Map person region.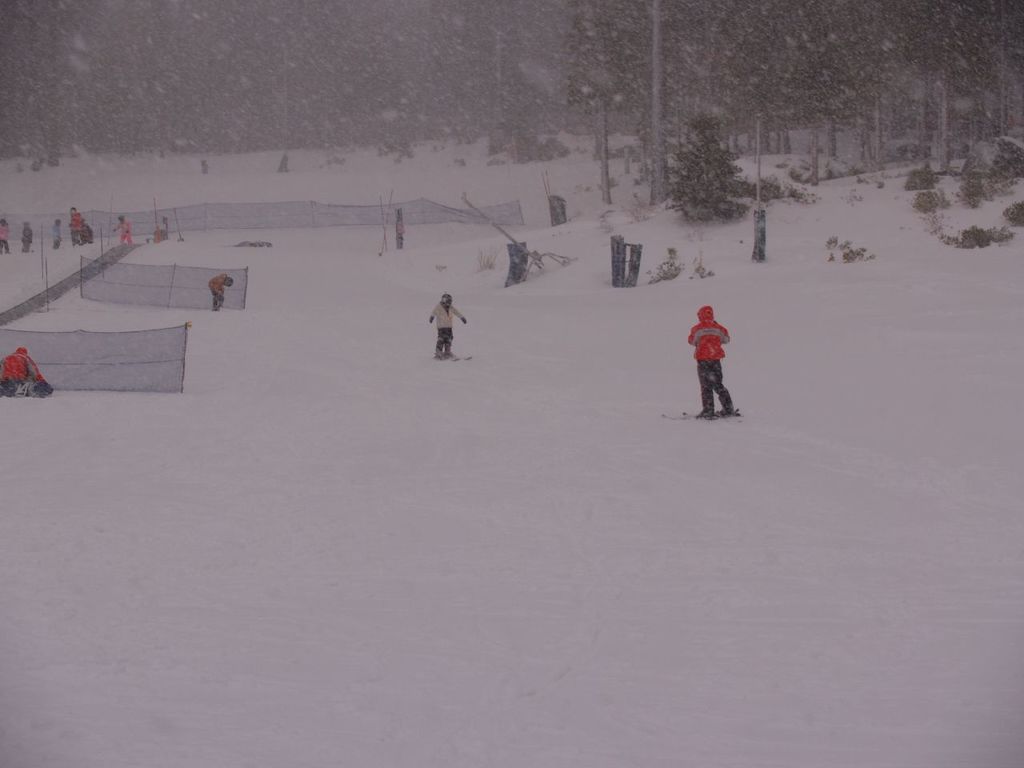
Mapped to BBox(113, 218, 131, 240).
